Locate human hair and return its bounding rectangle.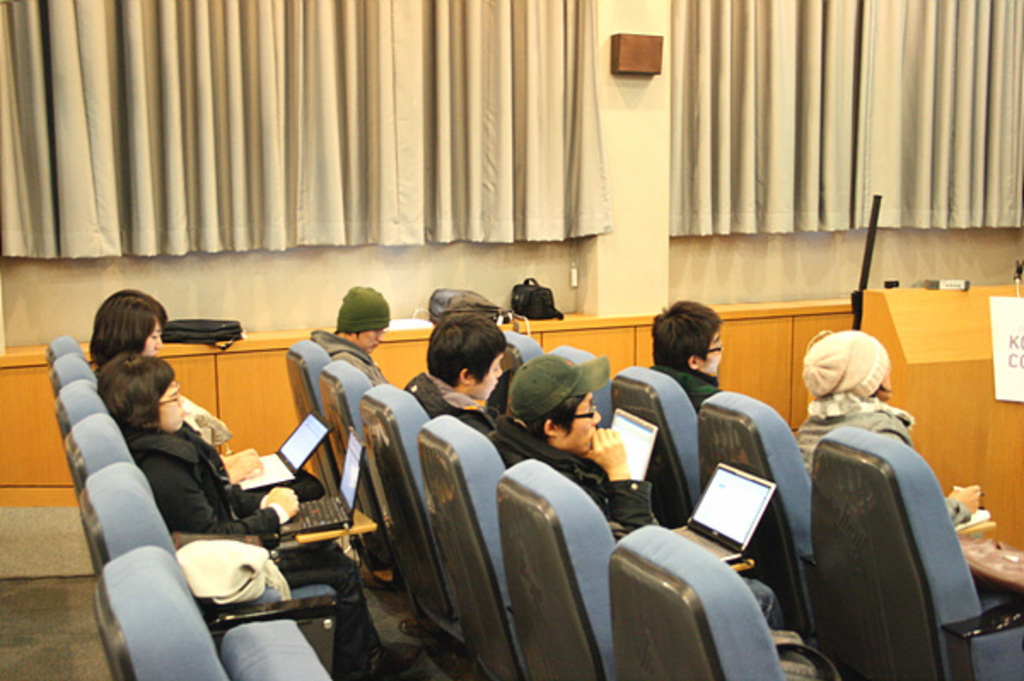
(102, 352, 174, 434).
